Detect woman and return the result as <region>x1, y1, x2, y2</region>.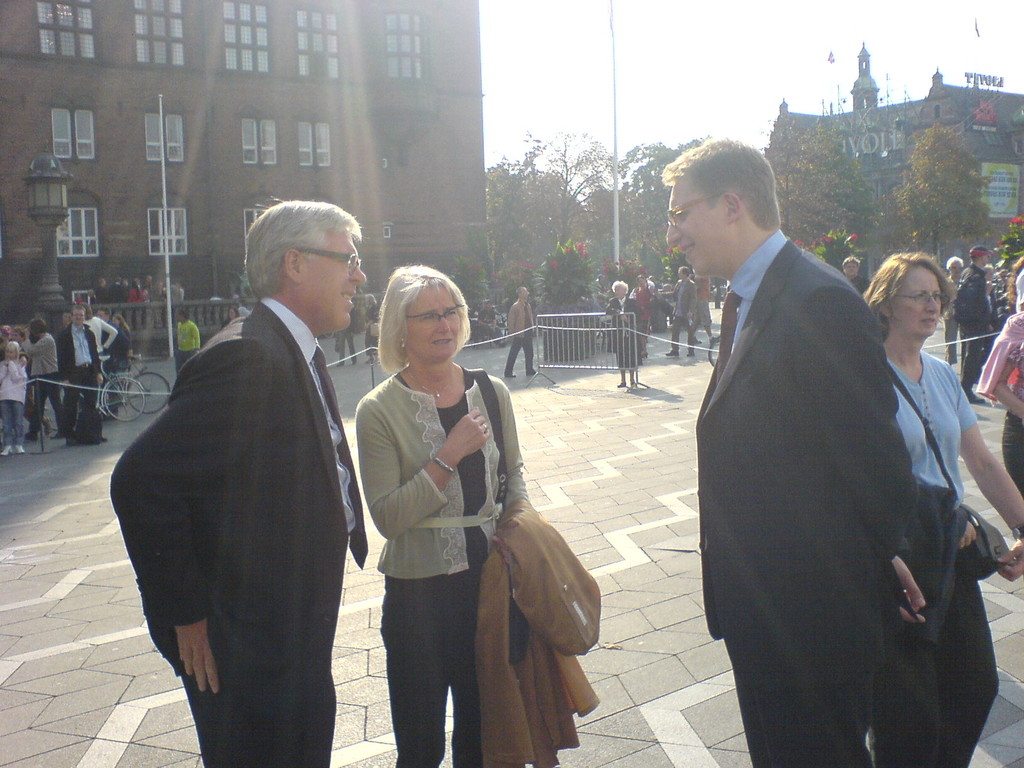
<region>349, 261, 621, 767</region>.
